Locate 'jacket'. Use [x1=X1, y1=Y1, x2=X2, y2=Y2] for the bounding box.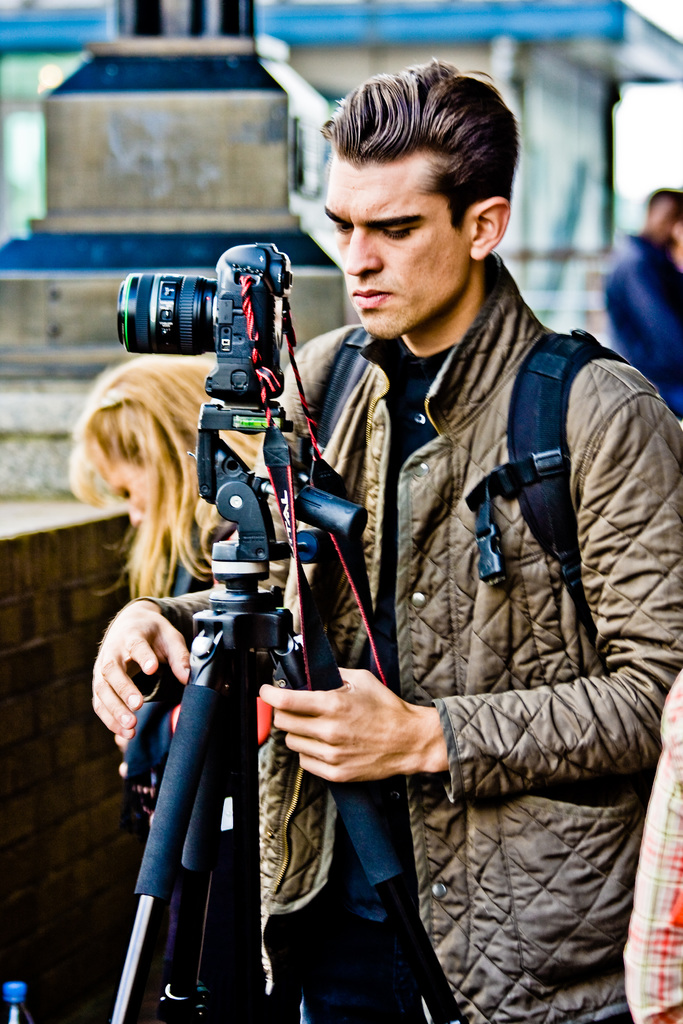
[x1=133, y1=253, x2=682, y2=1023].
